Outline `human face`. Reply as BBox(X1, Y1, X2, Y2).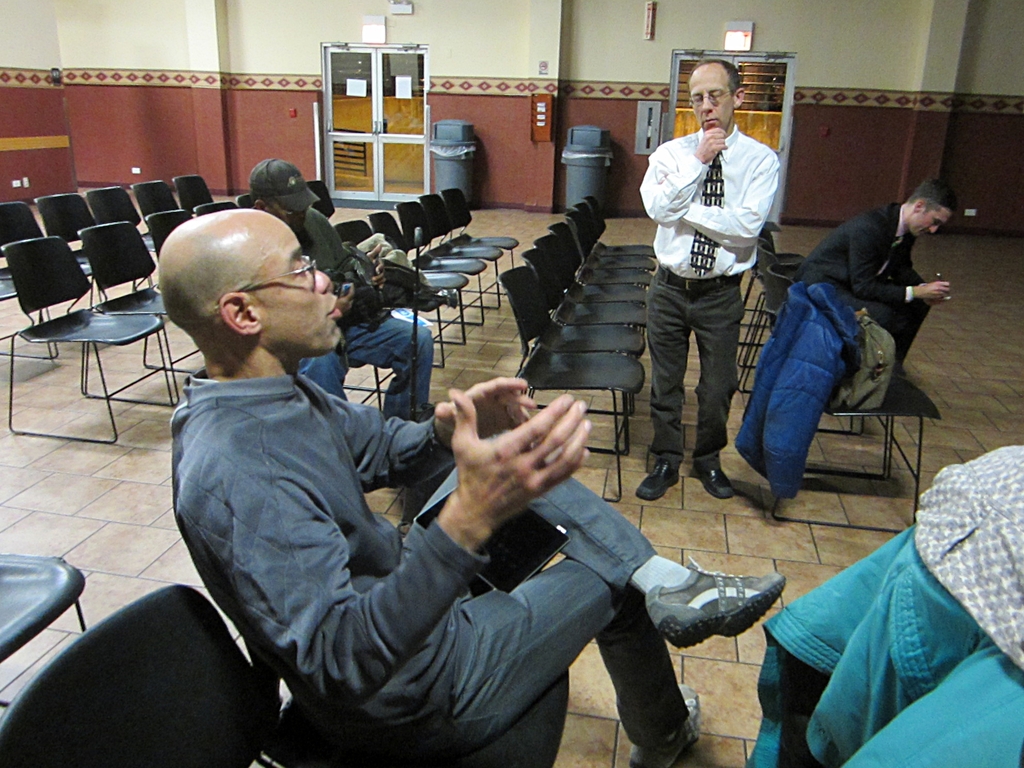
BBox(252, 222, 344, 353).
